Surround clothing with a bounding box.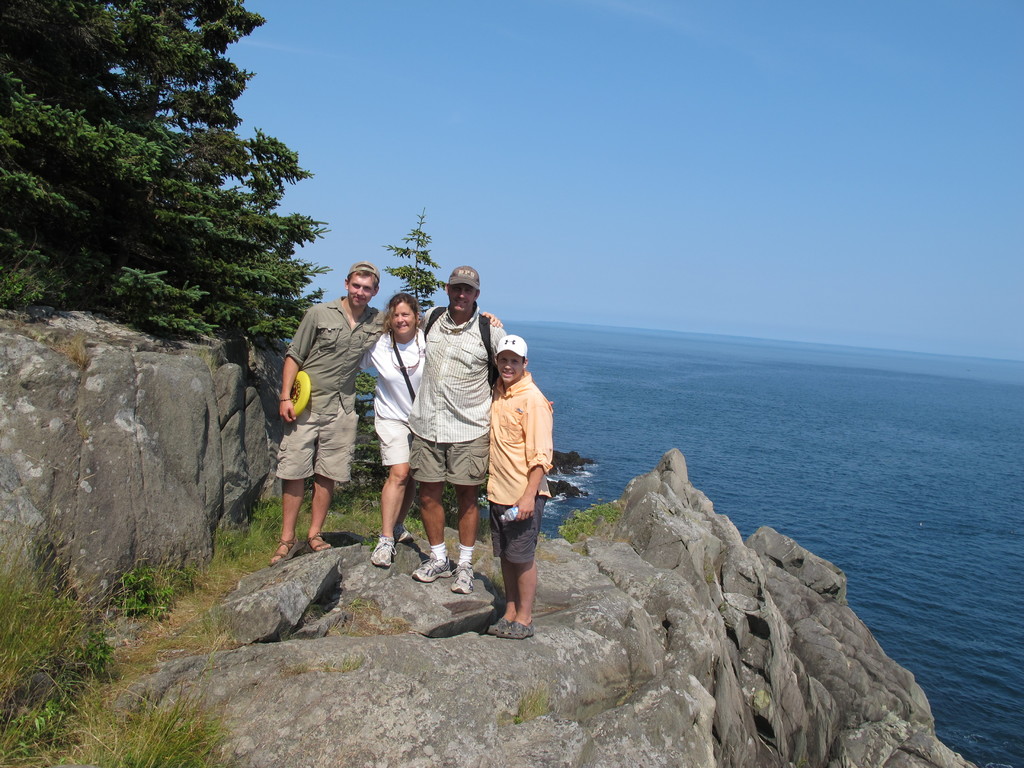
(456,538,475,564).
